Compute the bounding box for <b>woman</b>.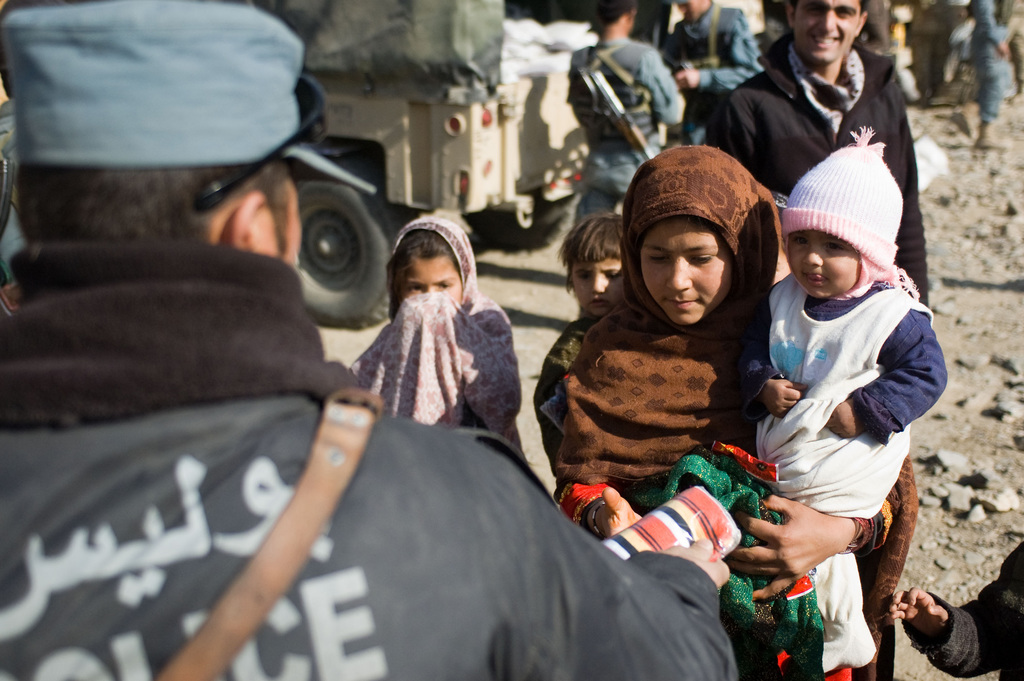
BBox(554, 141, 919, 680).
